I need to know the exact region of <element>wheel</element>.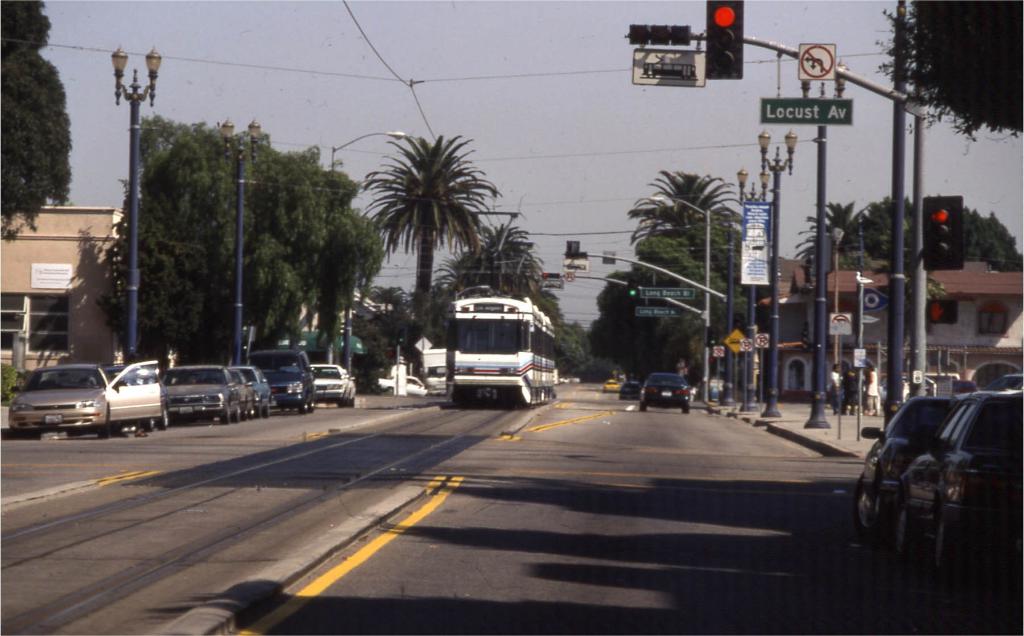
Region: (304, 395, 314, 416).
